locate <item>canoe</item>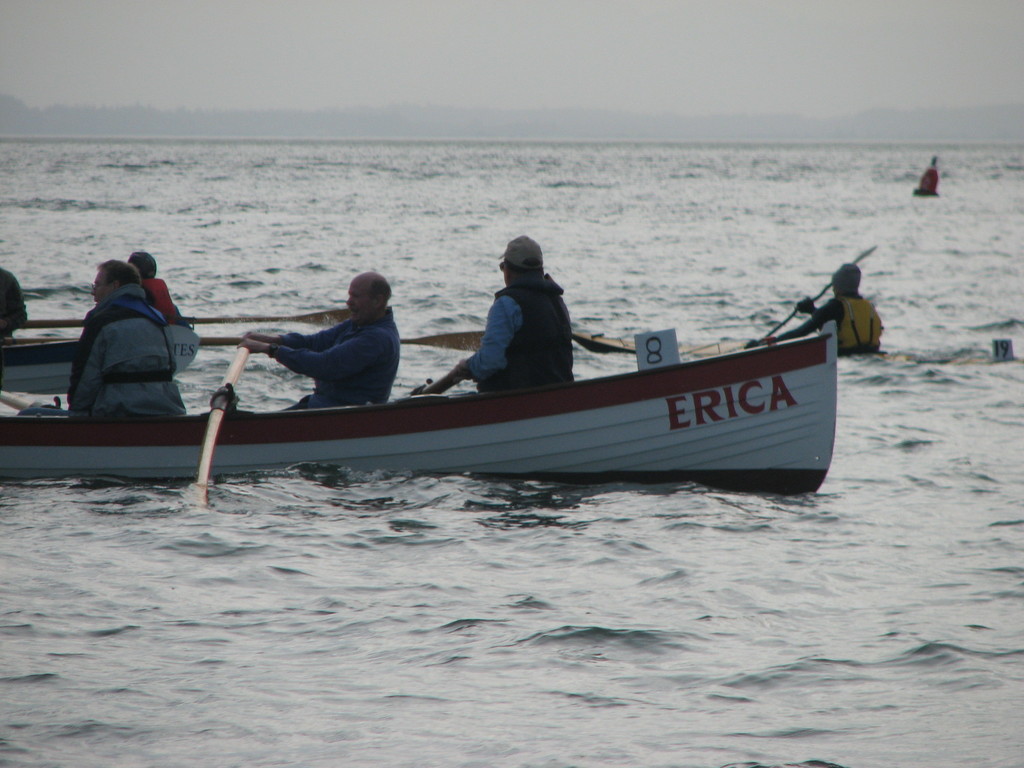
bbox=(0, 315, 201, 383)
